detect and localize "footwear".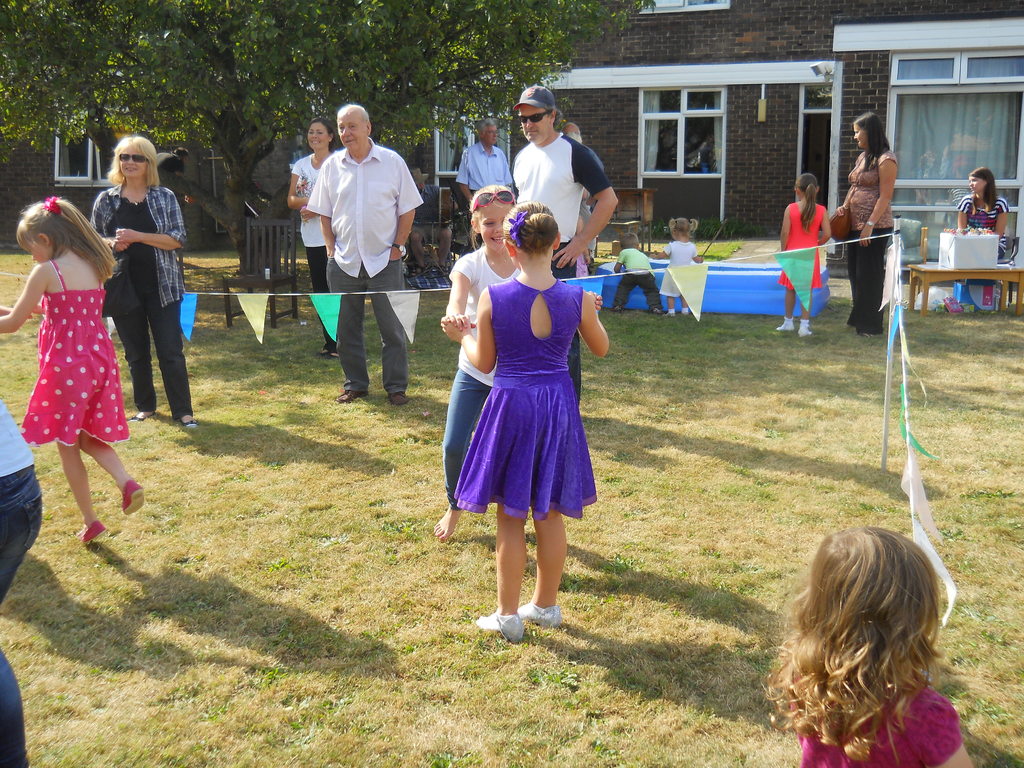
Localized at (left=475, top=612, right=525, bottom=644).
